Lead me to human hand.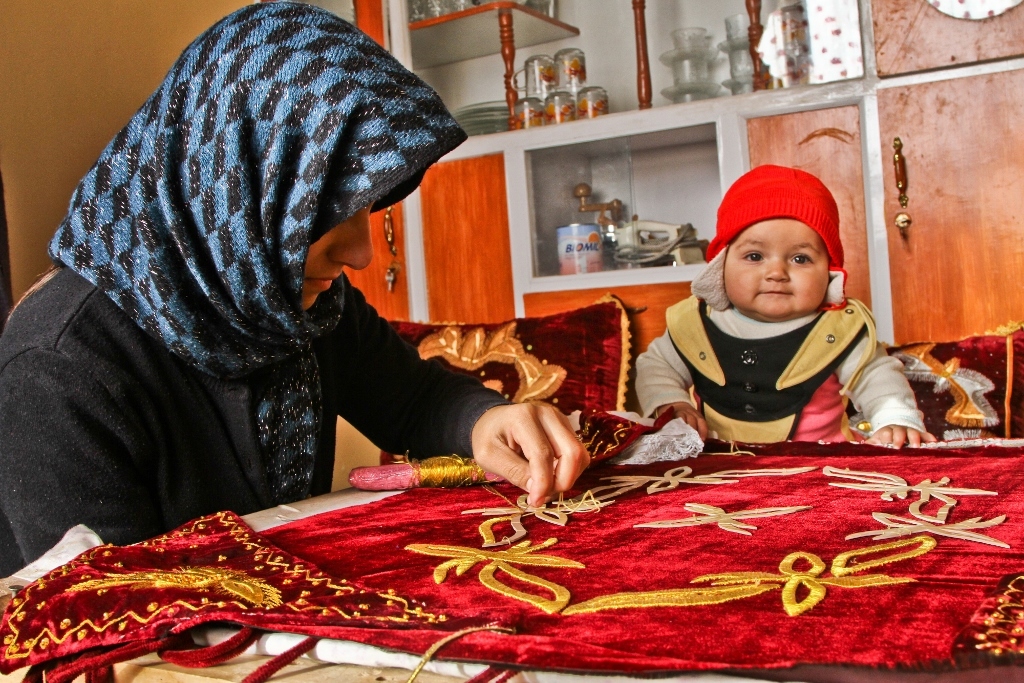
Lead to <bbox>478, 409, 585, 479</bbox>.
